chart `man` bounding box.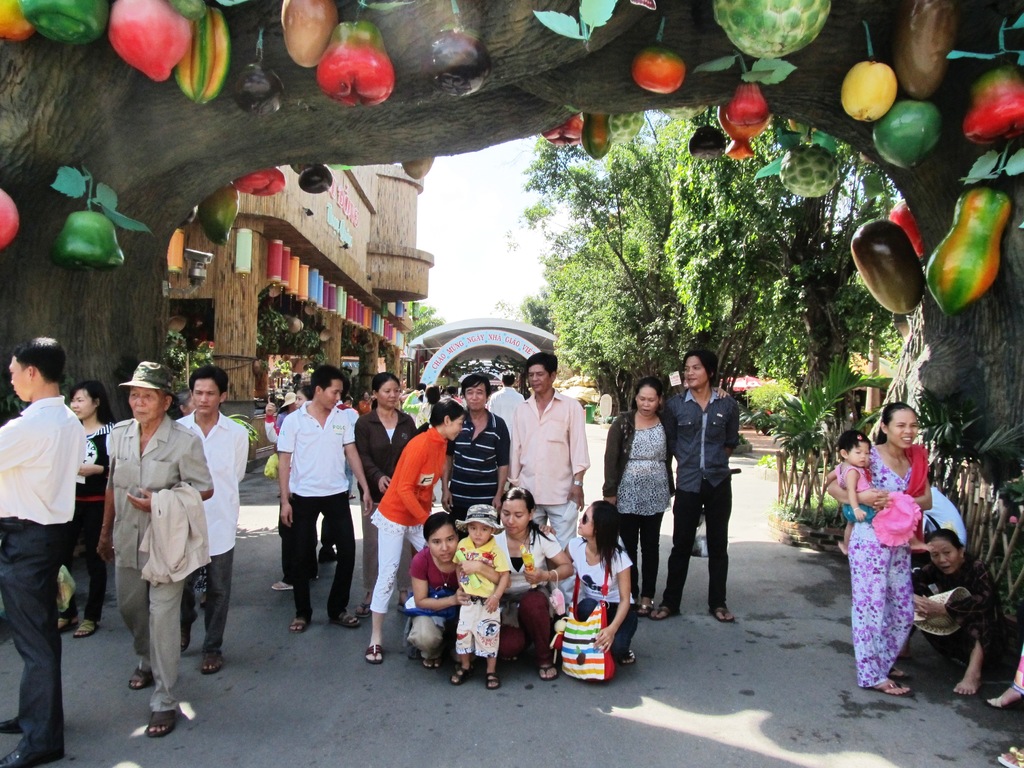
Charted: (653, 352, 738, 624).
